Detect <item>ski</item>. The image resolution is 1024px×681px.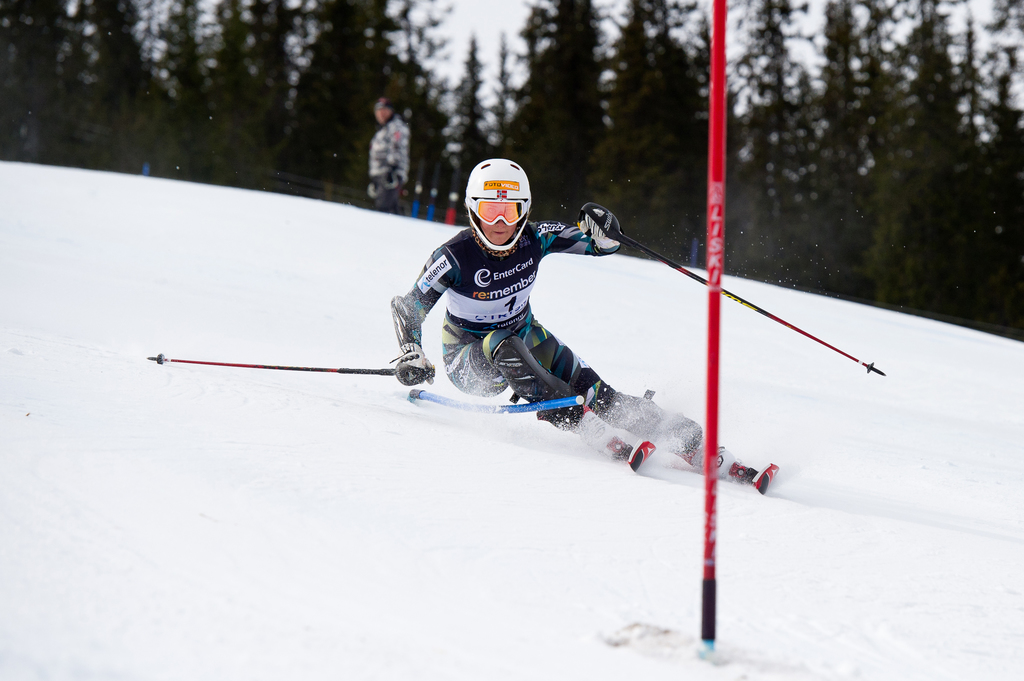
region(518, 376, 673, 493).
